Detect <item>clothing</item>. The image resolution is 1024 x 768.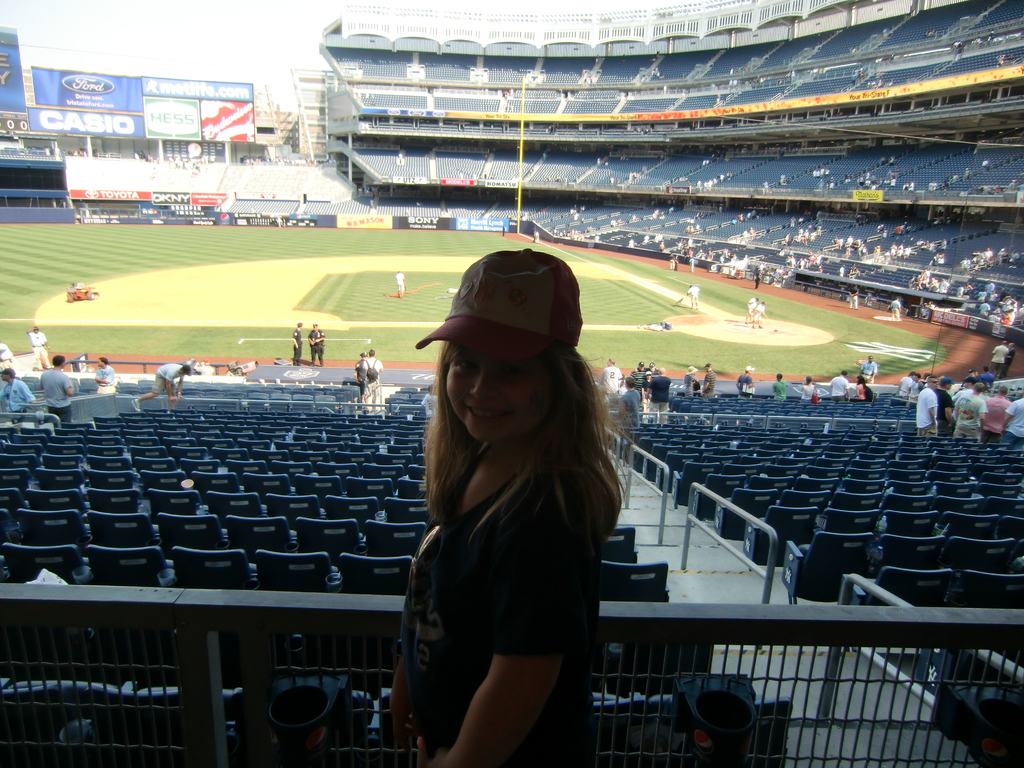
<box>805,384,817,397</box>.
